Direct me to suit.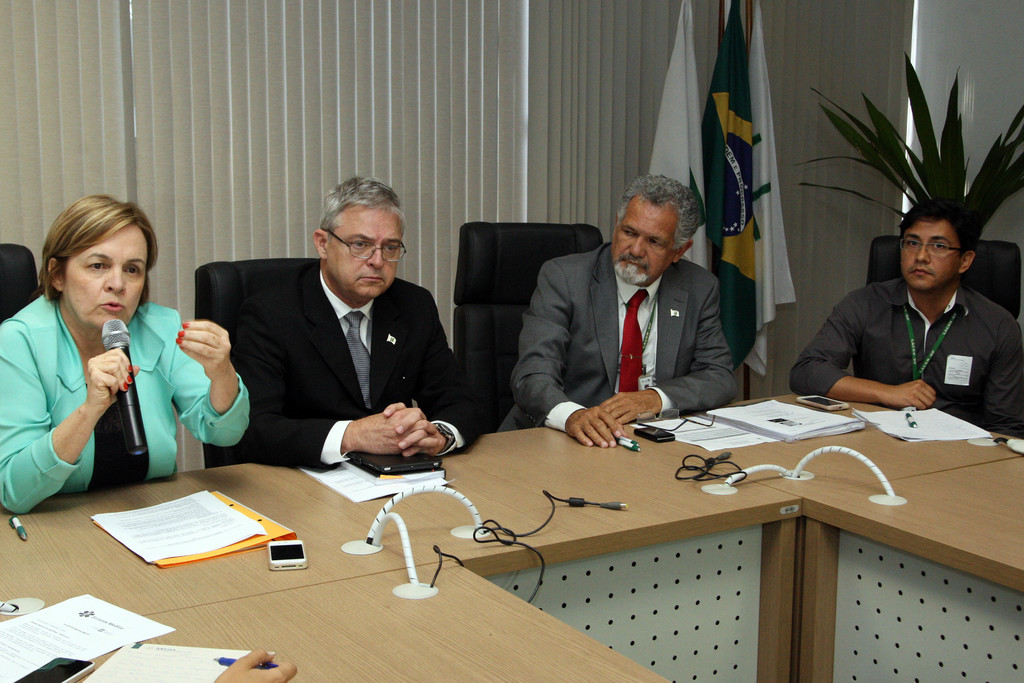
Direction: crop(234, 266, 489, 477).
